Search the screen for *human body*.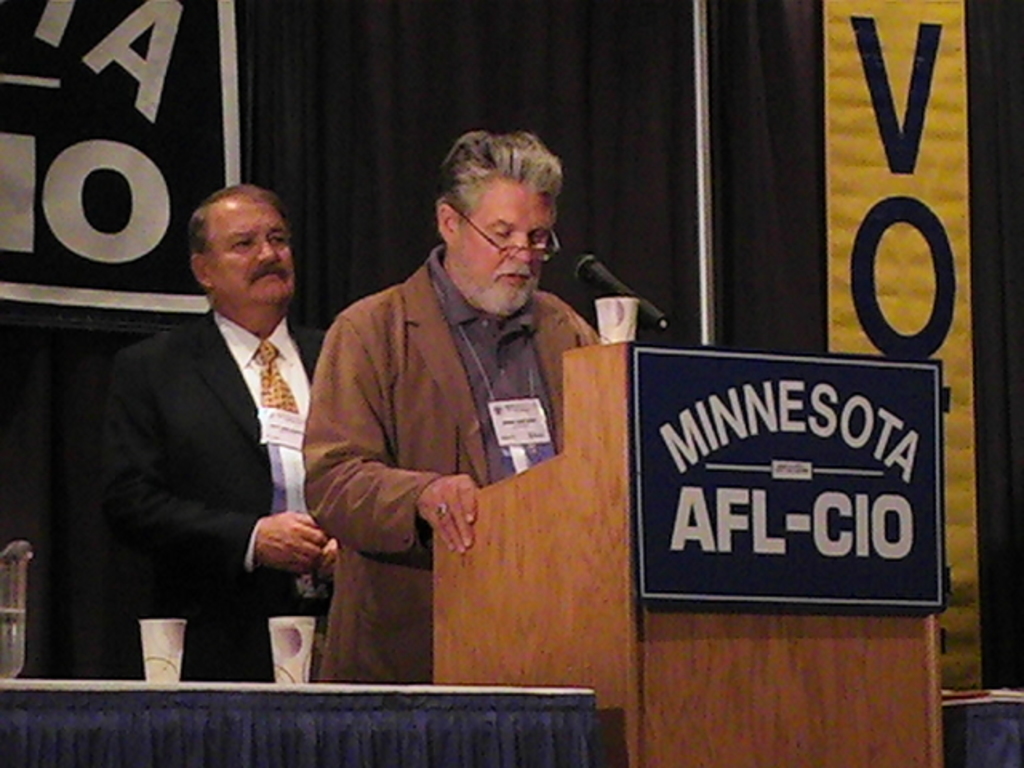
Found at 296/101/594/720.
